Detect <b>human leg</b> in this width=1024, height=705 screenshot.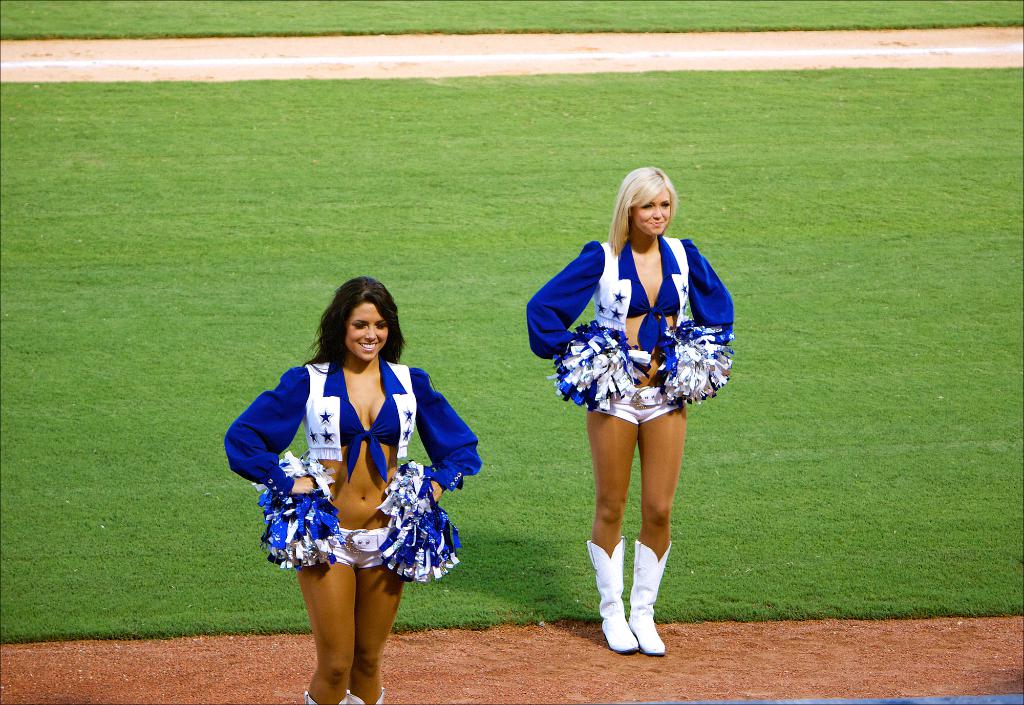
Detection: 594 391 643 652.
